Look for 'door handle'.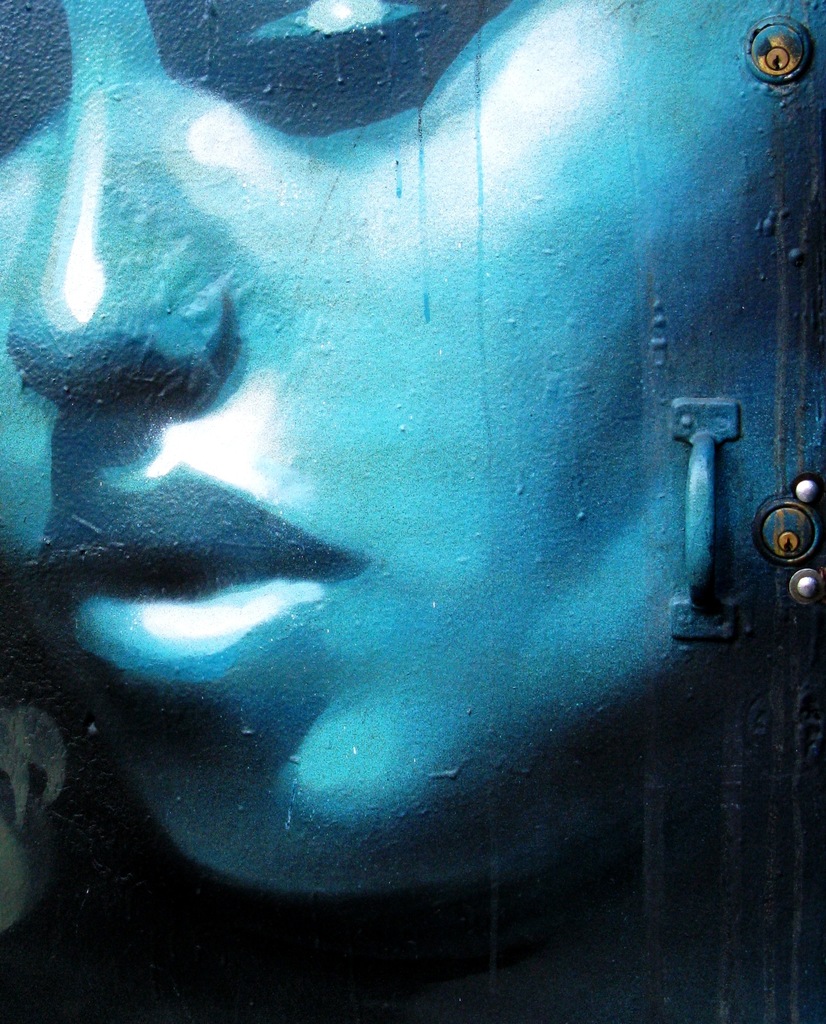
Found: rect(658, 383, 738, 650).
